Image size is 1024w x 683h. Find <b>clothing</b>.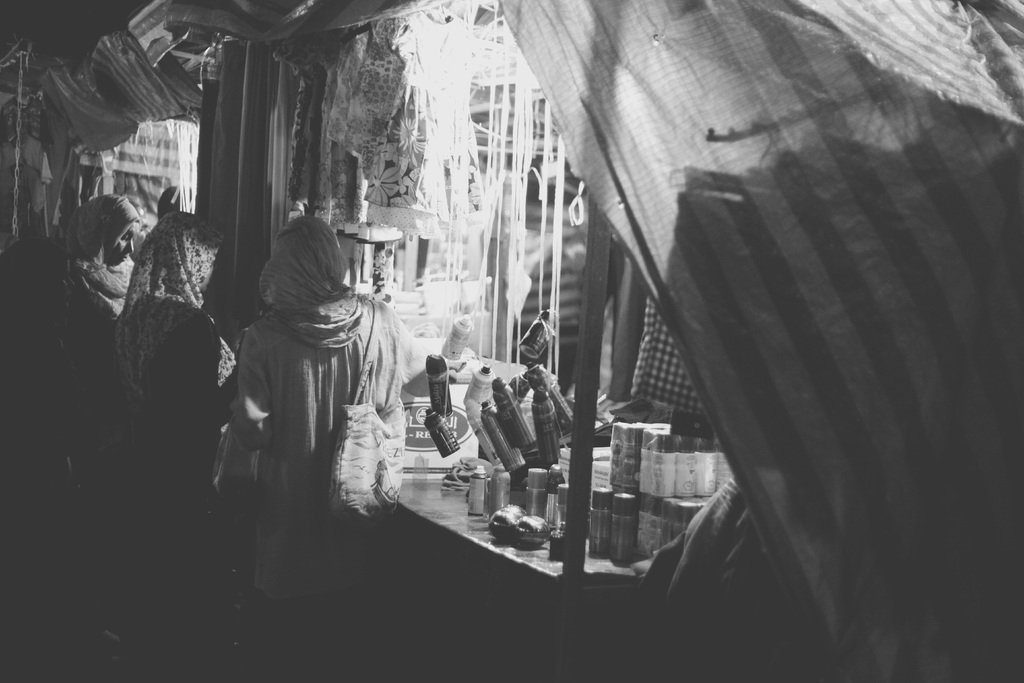
[x1=66, y1=193, x2=142, y2=679].
